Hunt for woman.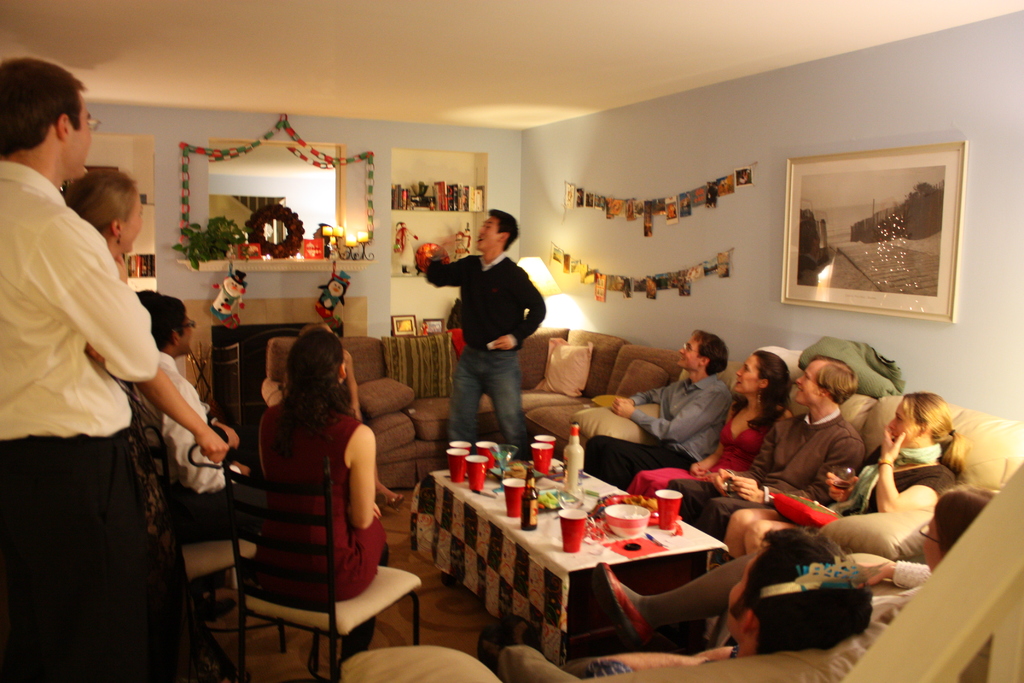
Hunted down at 713,393,964,646.
